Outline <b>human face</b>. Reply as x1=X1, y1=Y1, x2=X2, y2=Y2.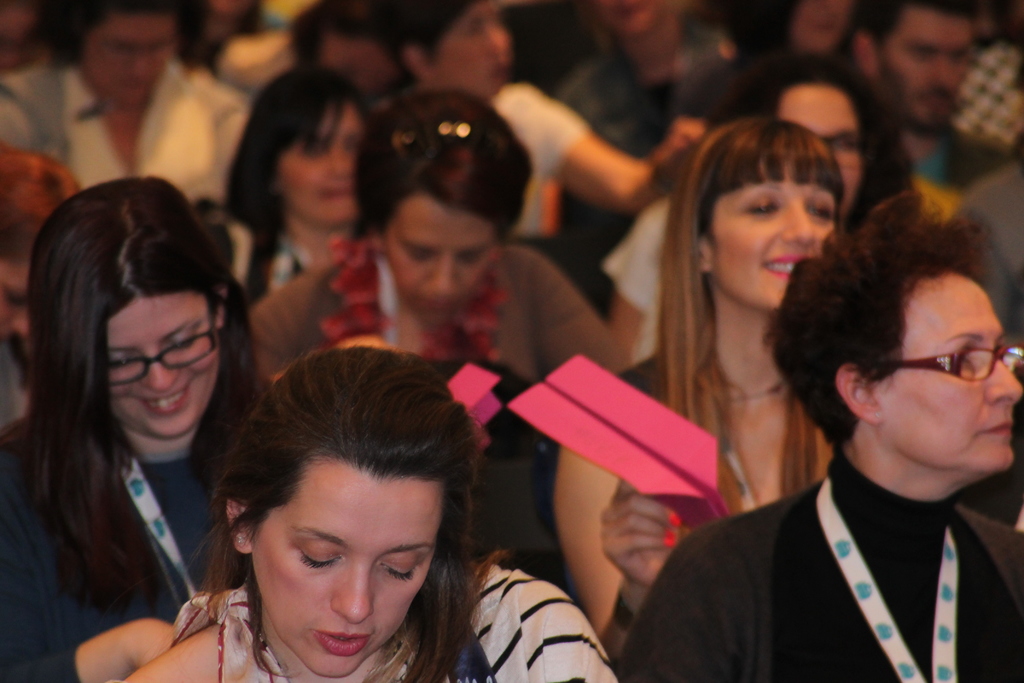
x1=875, y1=13, x2=968, y2=134.
